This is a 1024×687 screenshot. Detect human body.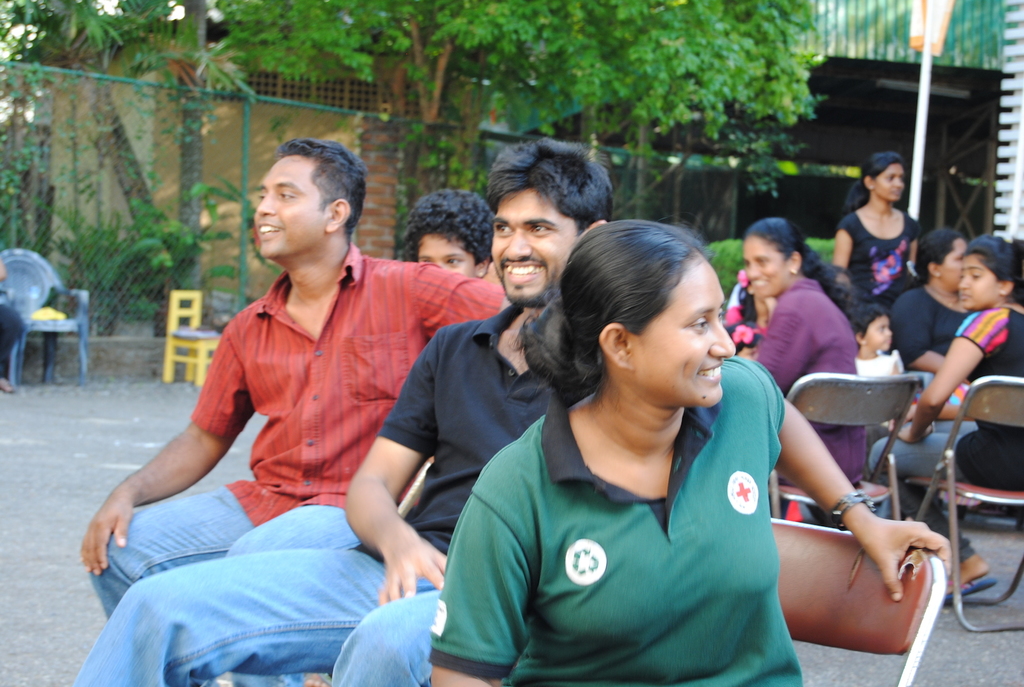
840, 146, 934, 303.
